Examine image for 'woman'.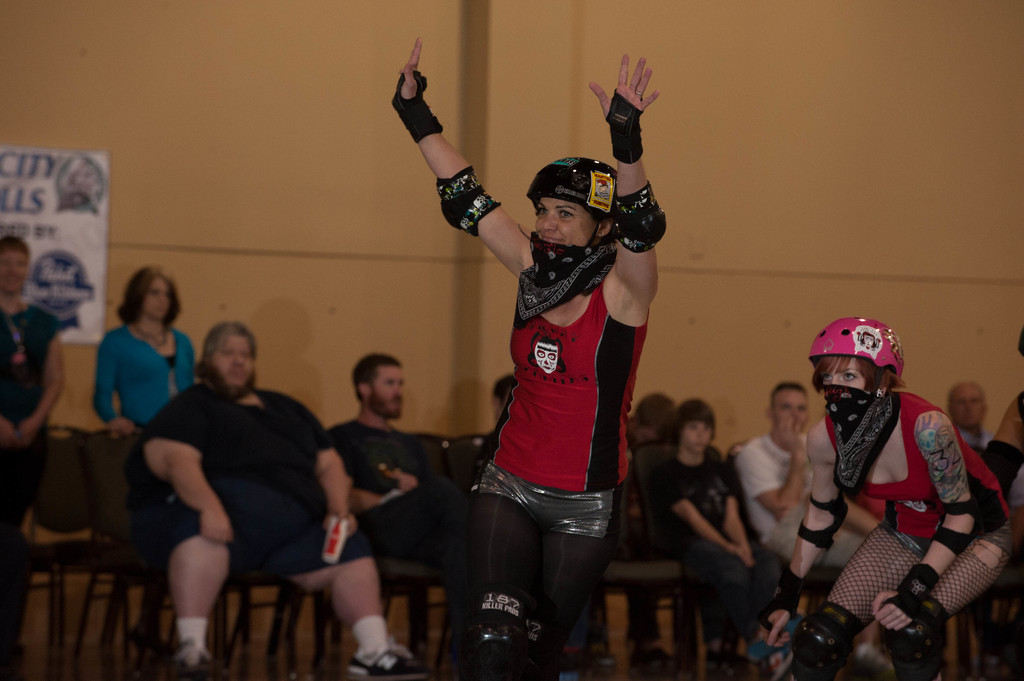
Examination result: {"x1": 444, "y1": 77, "x2": 666, "y2": 680}.
